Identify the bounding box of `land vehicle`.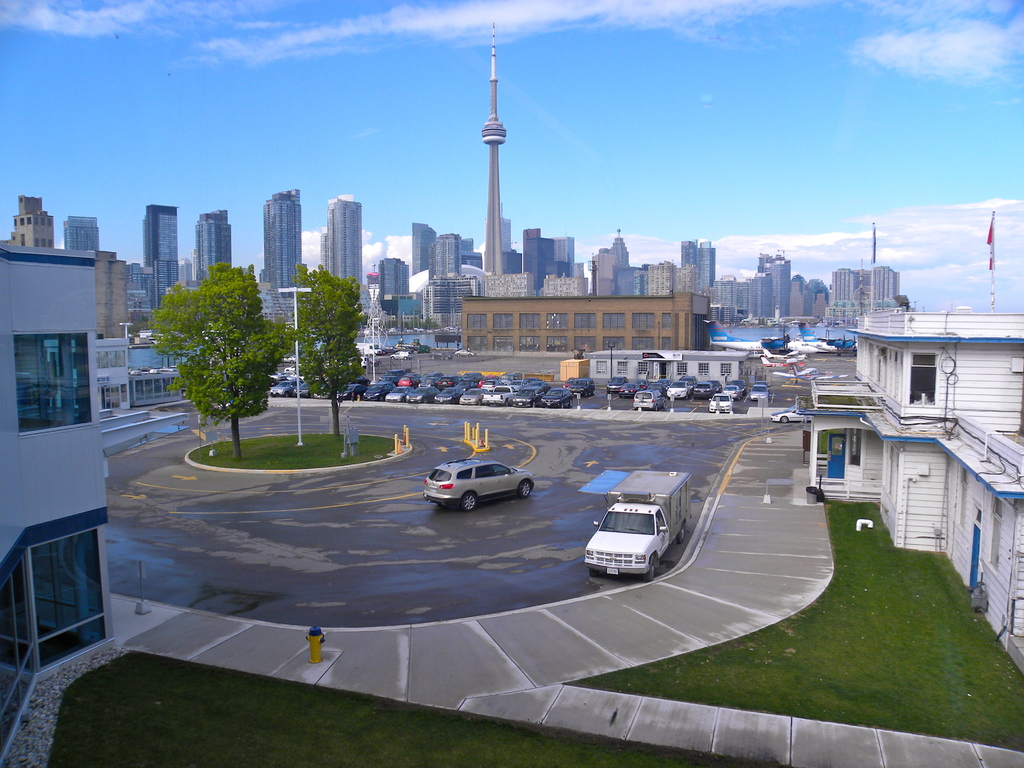
717 383 742 401.
